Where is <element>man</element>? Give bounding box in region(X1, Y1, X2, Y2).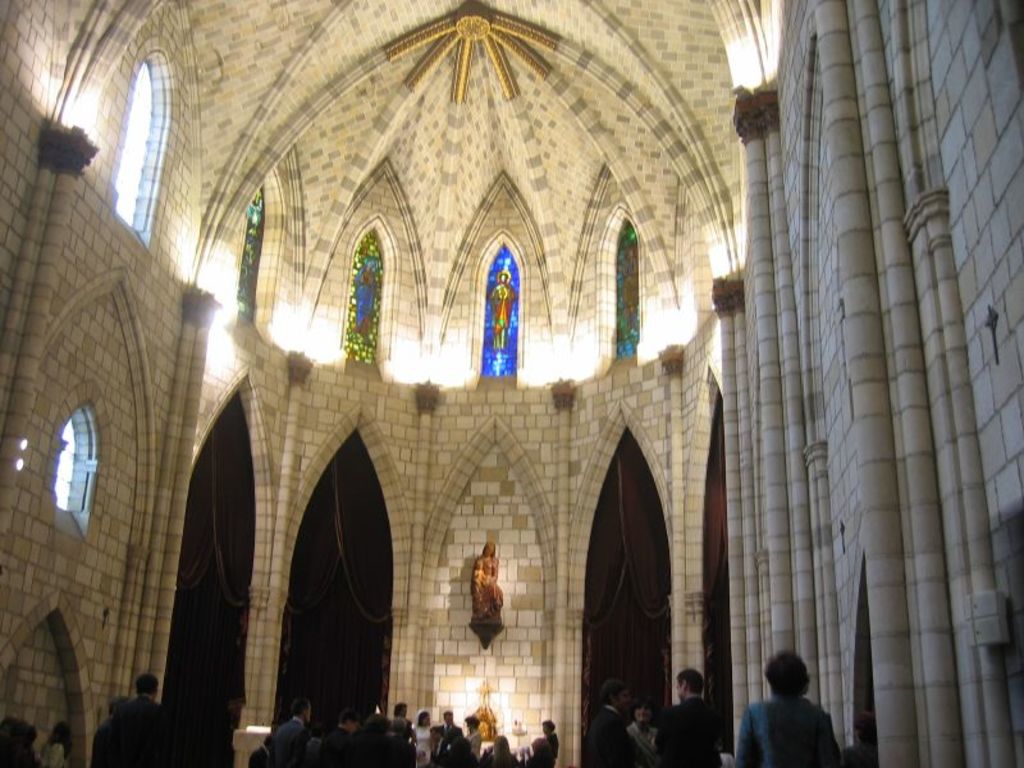
region(744, 650, 813, 759).
